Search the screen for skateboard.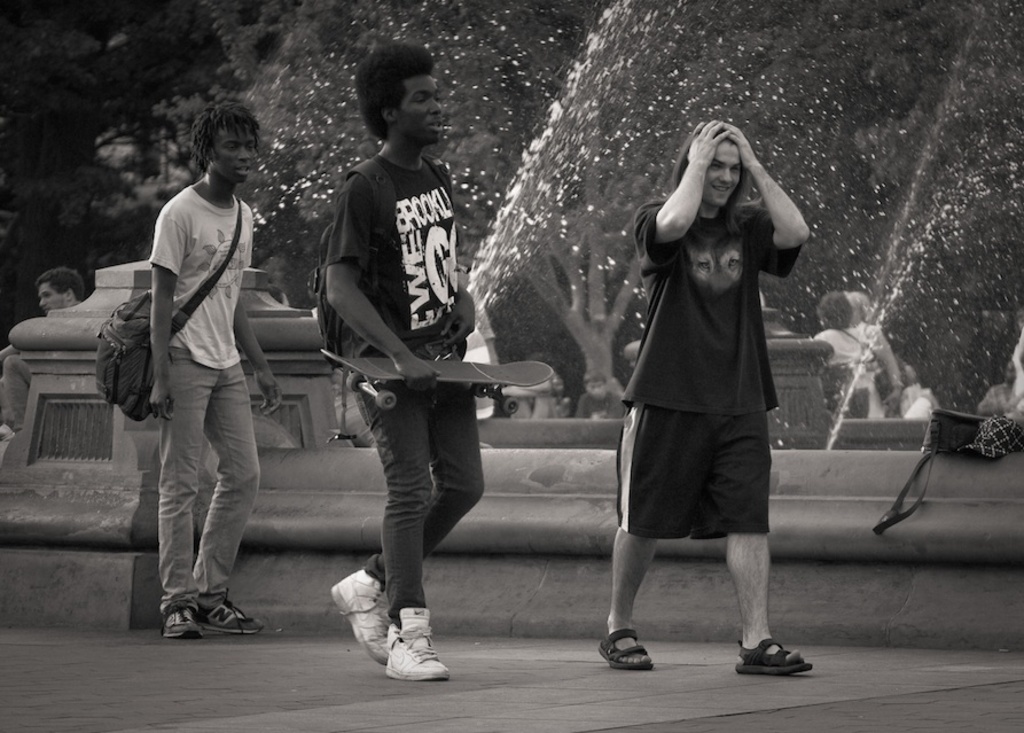
Found at <box>323,350,555,415</box>.
